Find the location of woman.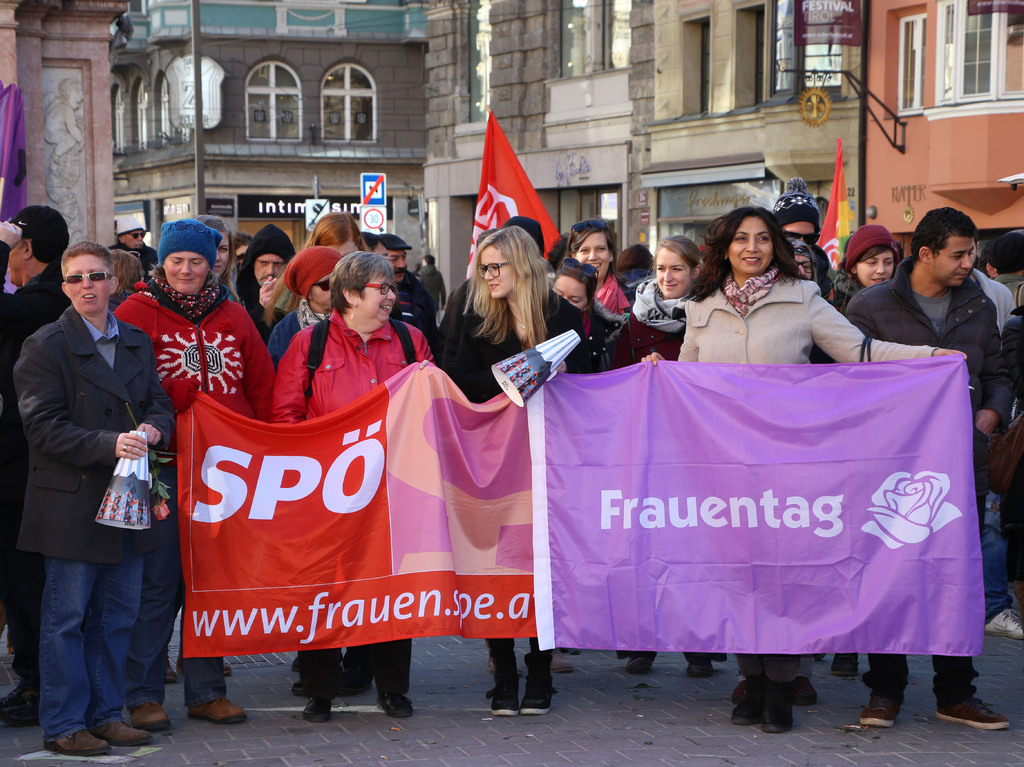
Location: <box>623,236,714,676</box>.
